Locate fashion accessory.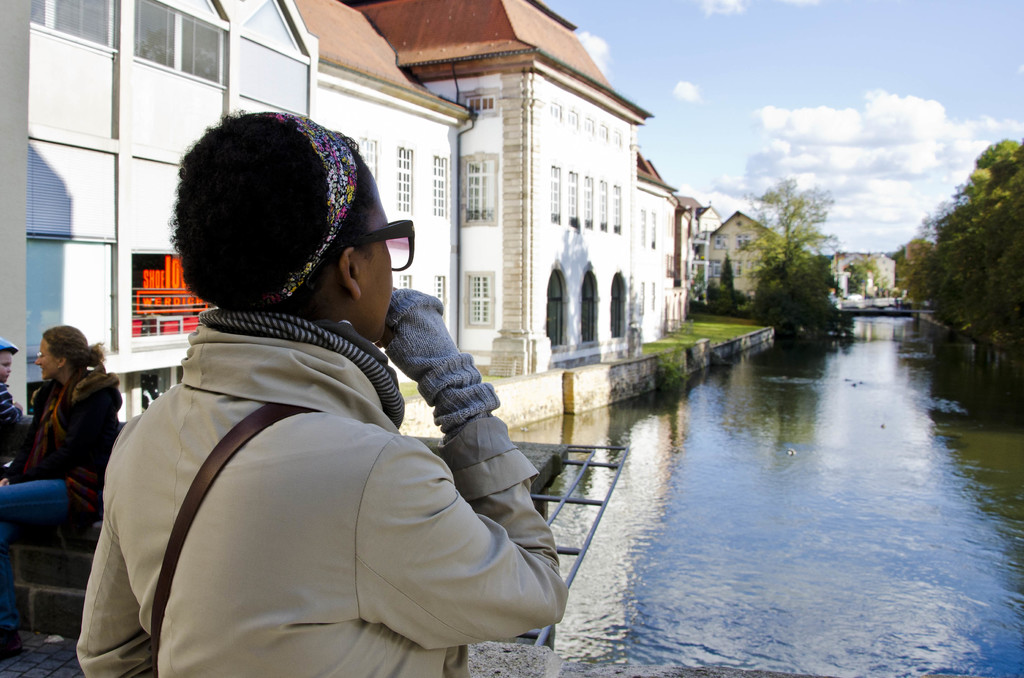
Bounding box: [x1=376, y1=284, x2=500, y2=442].
